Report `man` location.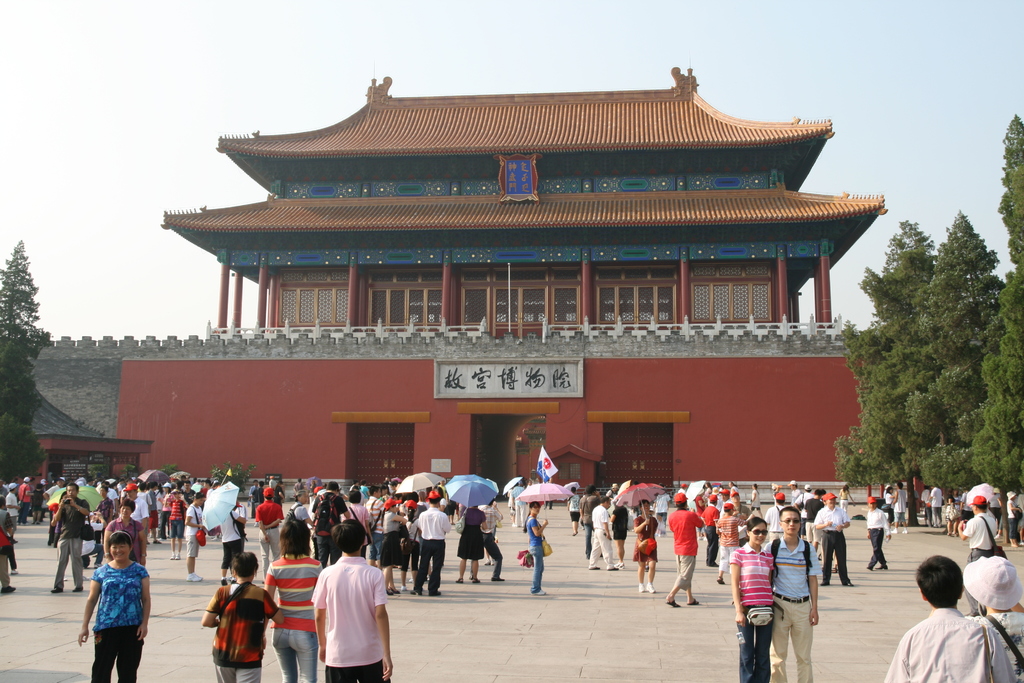
Report: 662, 493, 710, 609.
